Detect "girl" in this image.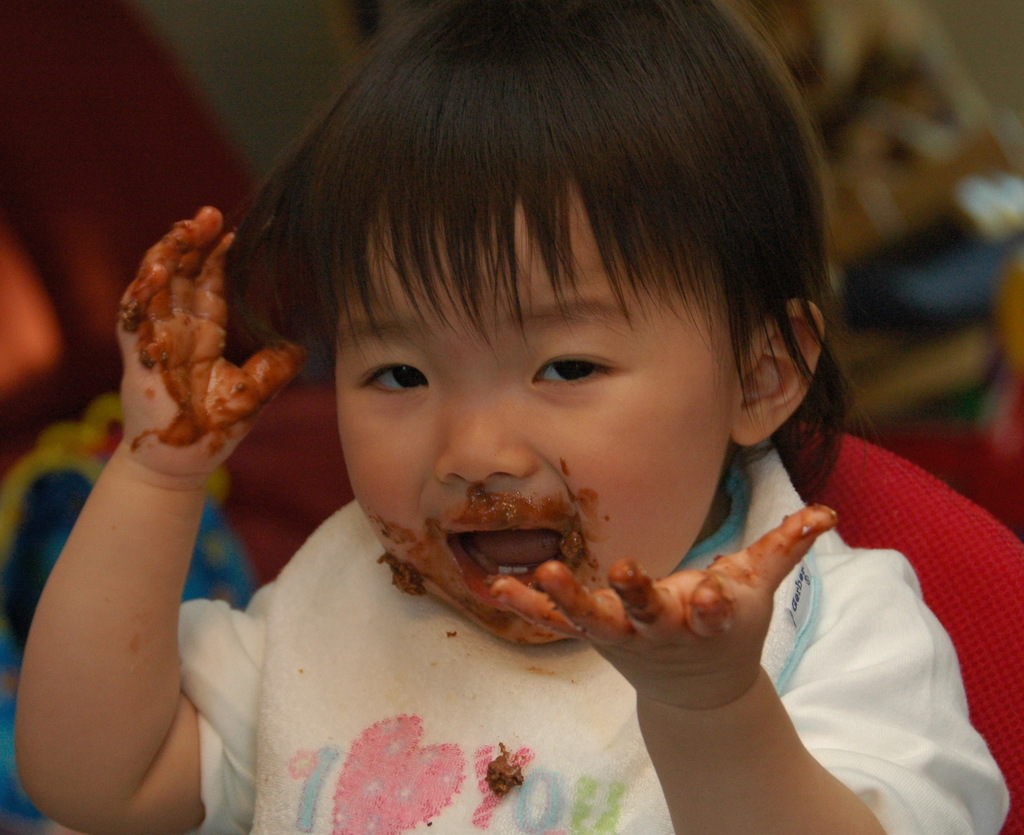
Detection: BBox(17, 0, 1014, 834).
